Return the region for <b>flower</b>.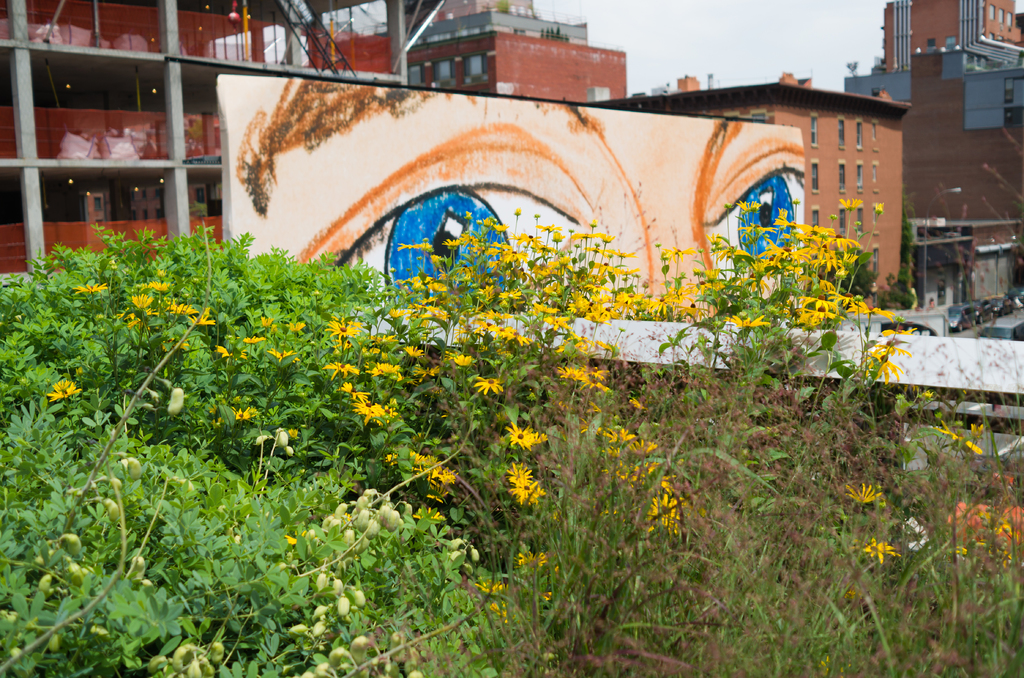
select_region(509, 462, 545, 504).
